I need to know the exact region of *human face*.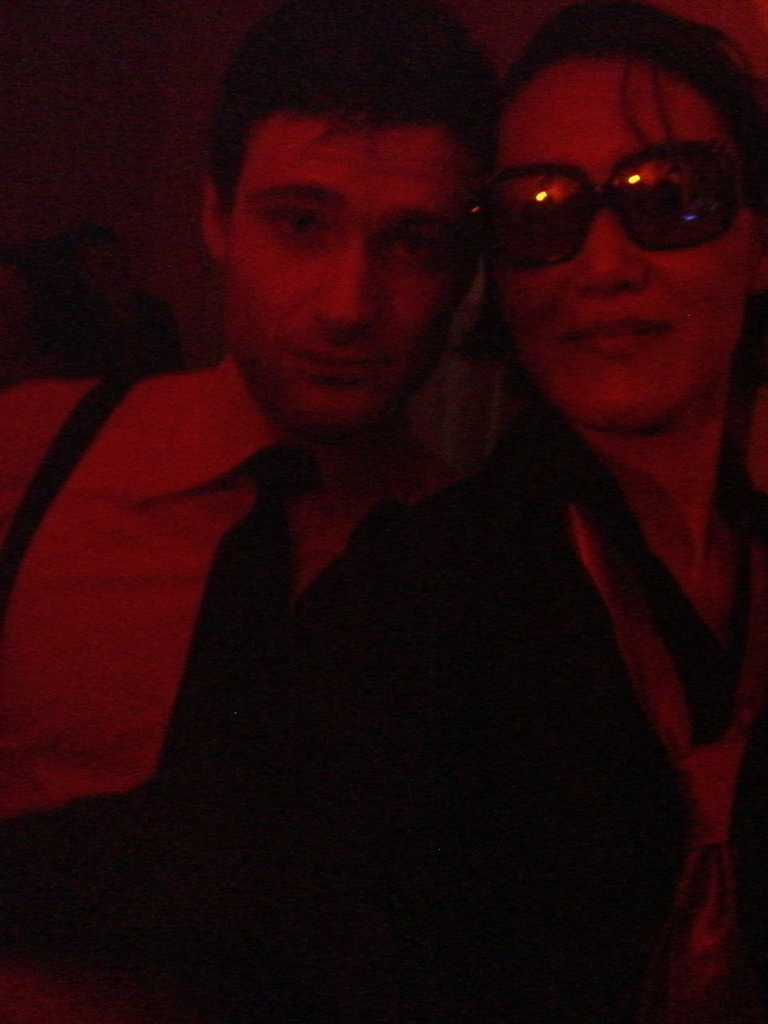
Region: bbox=[228, 123, 478, 442].
